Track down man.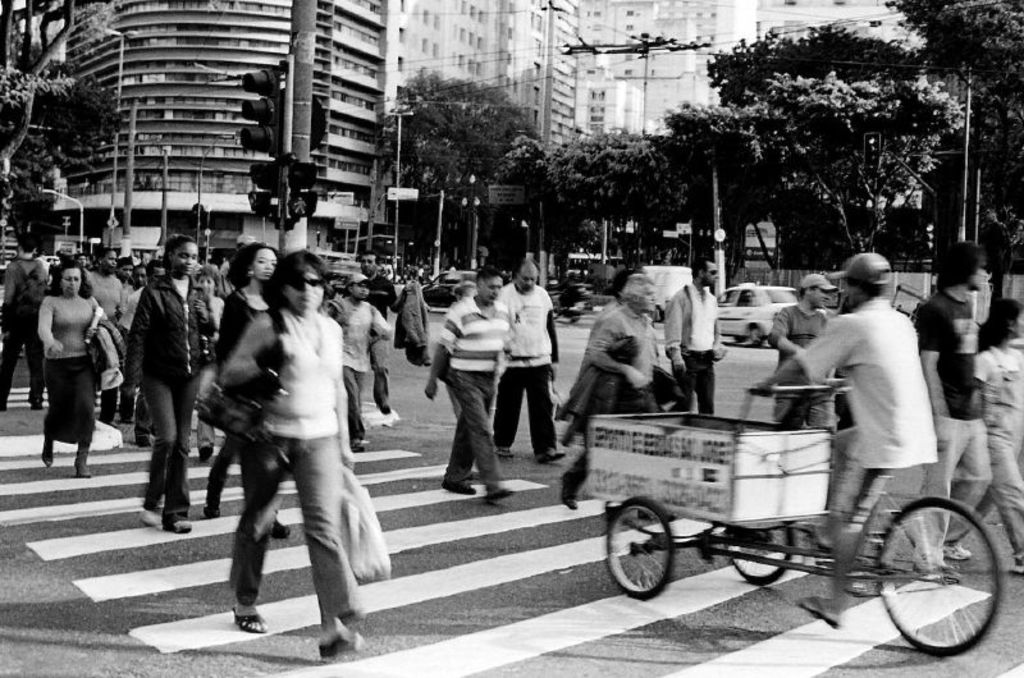
Tracked to crop(500, 258, 572, 472).
